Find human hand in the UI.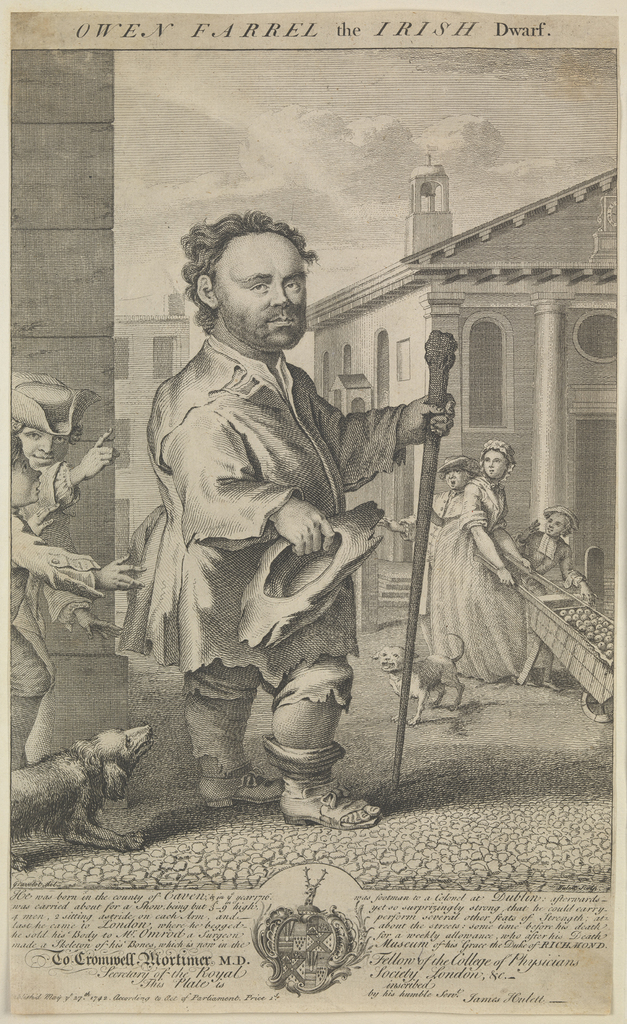
UI element at (577, 584, 596, 606).
